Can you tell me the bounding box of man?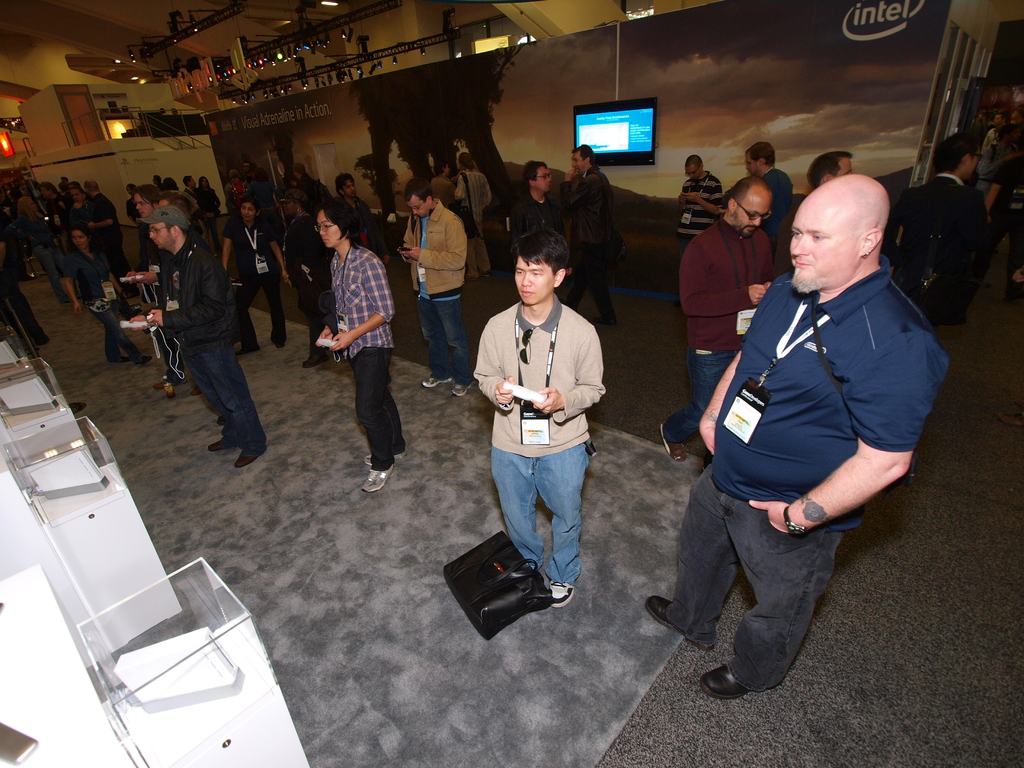
(467,225,611,609).
